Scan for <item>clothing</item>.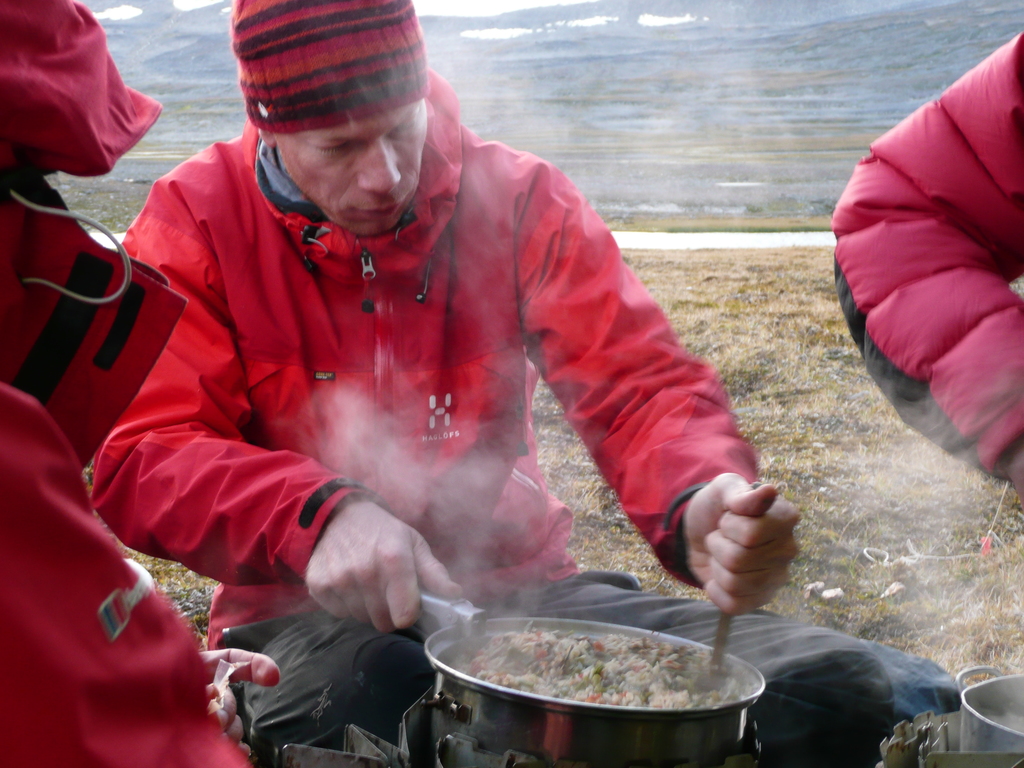
Scan result: 833,35,1023,483.
